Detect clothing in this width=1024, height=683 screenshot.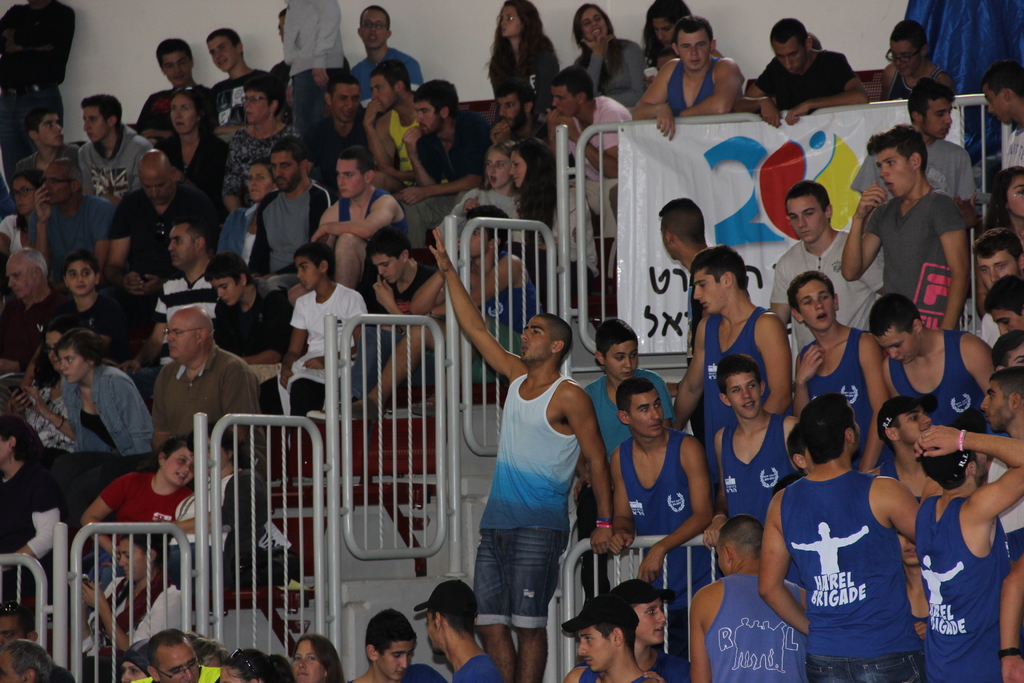
Detection: locate(152, 340, 257, 448).
